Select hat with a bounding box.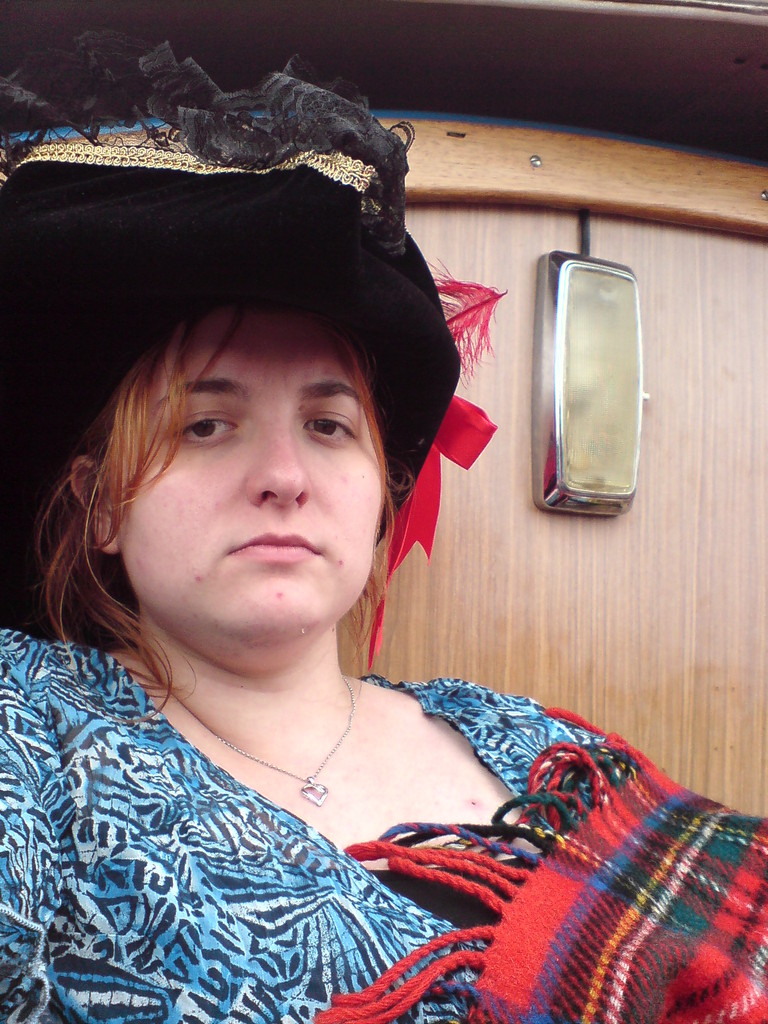
pyautogui.locateOnScreen(0, 19, 494, 682).
